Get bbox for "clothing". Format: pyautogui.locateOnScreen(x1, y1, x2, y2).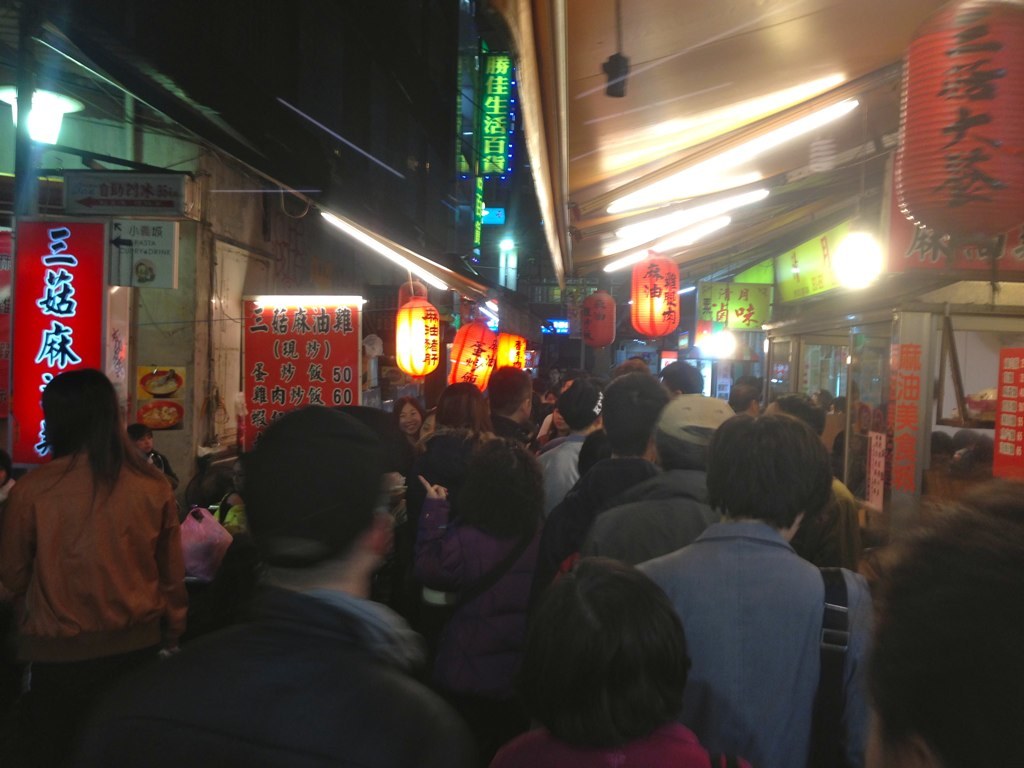
pyautogui.locateOnScreen(486, 716, 707, 765).
